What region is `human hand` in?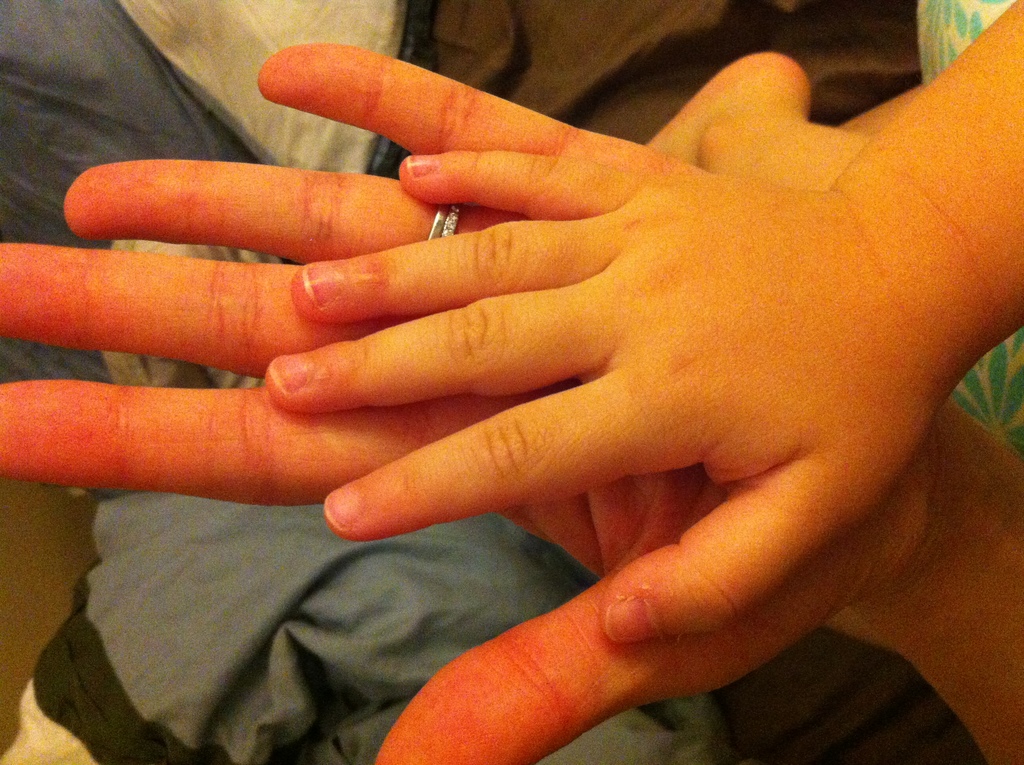
255,148,964,648.
